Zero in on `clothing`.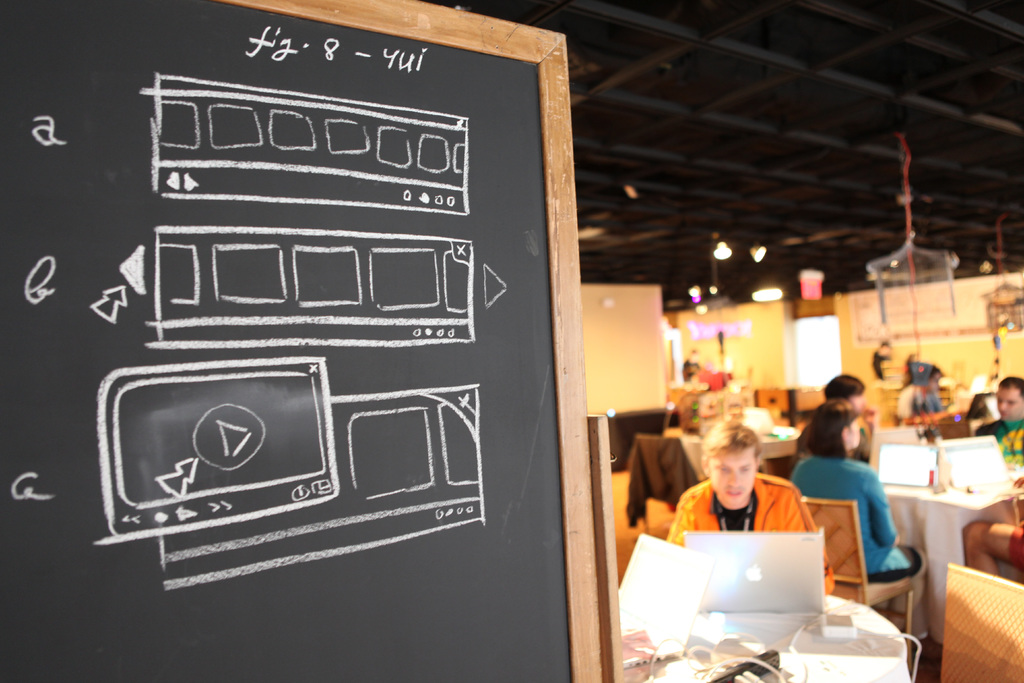
Zeroed in: crop(791, 449, 915, 591).
